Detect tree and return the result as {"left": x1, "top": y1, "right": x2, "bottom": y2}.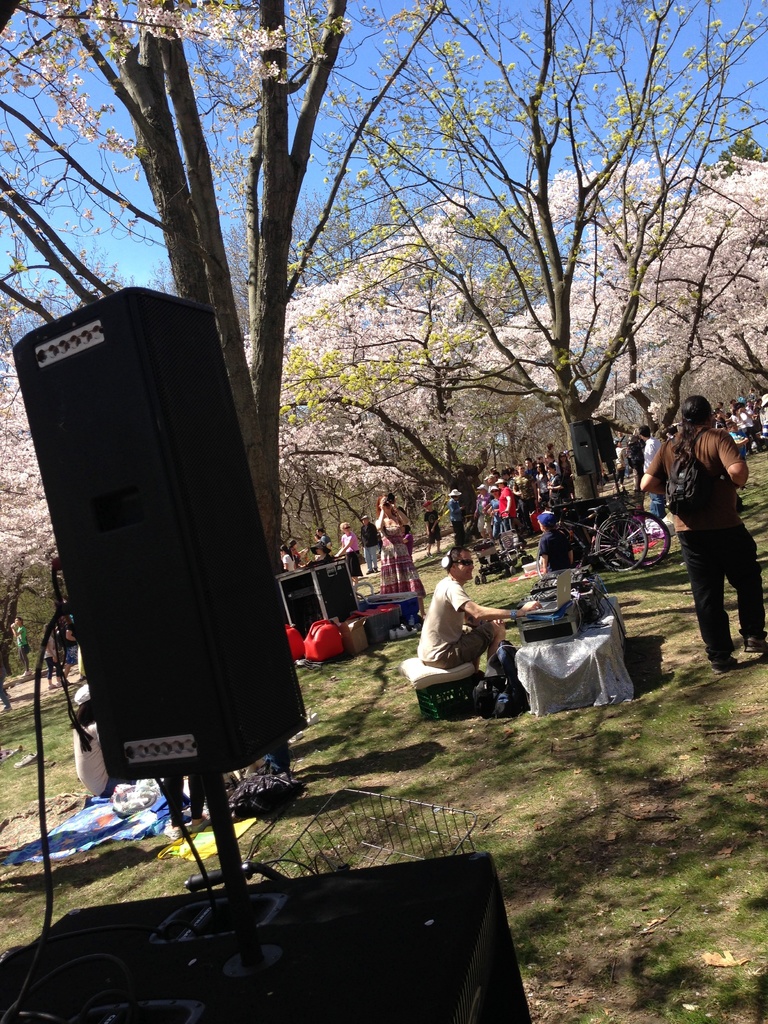
{"left": 300, "top": 43, "right": 717, "bottom": 544}.
